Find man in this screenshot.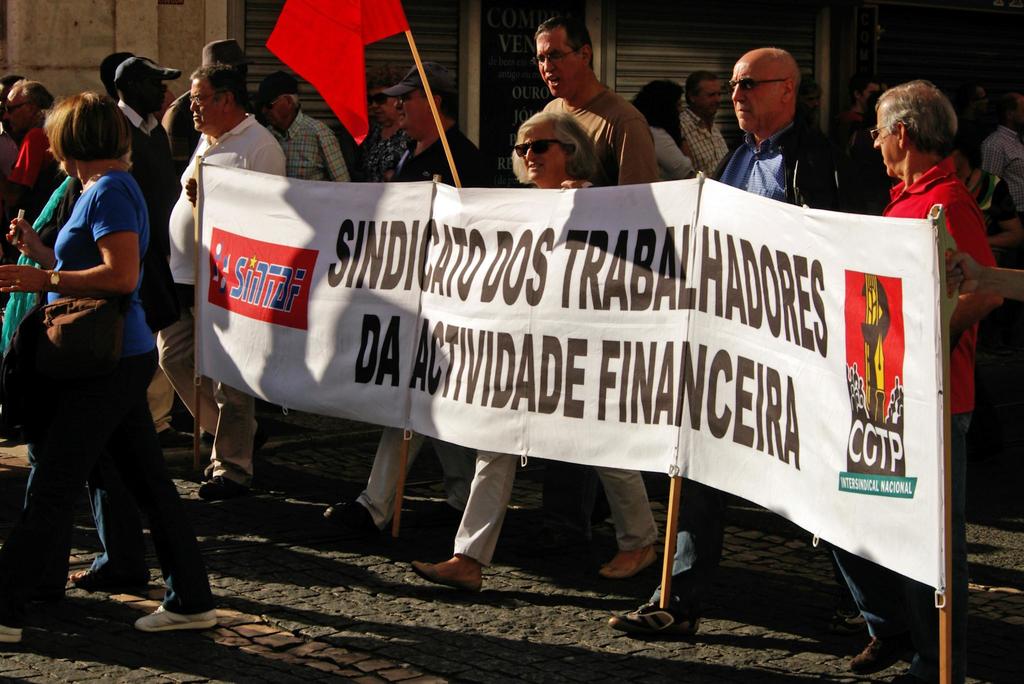
The bounding box for man is 109 53 269 459.
